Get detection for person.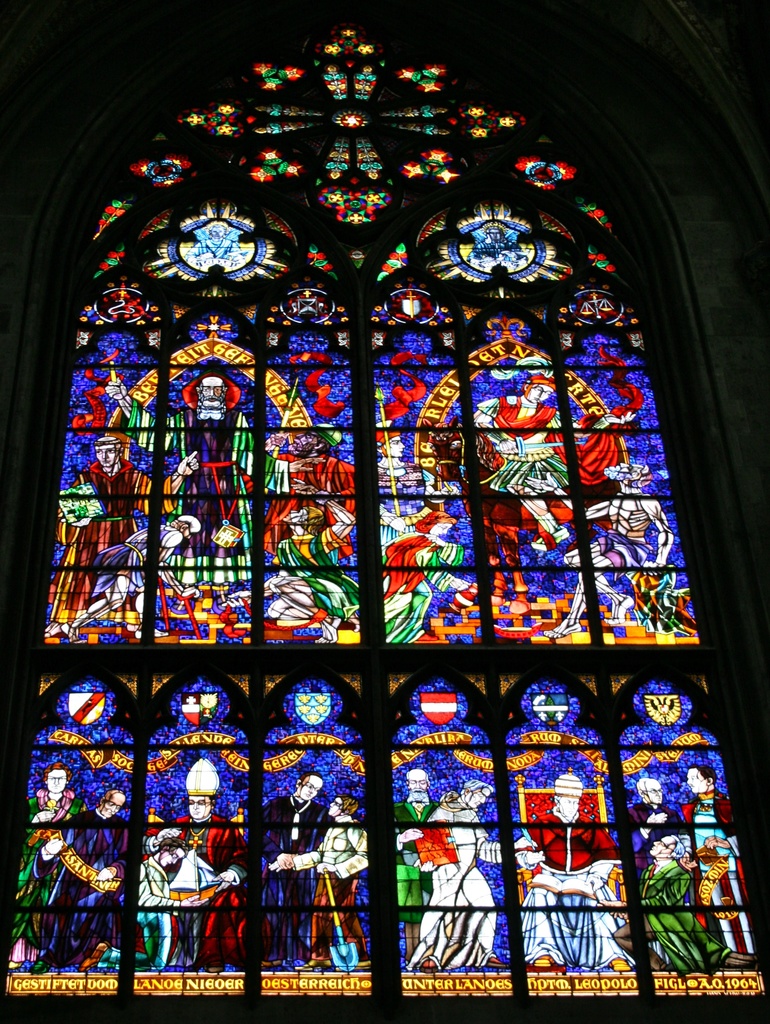
Detection: (381,507,472,643).
